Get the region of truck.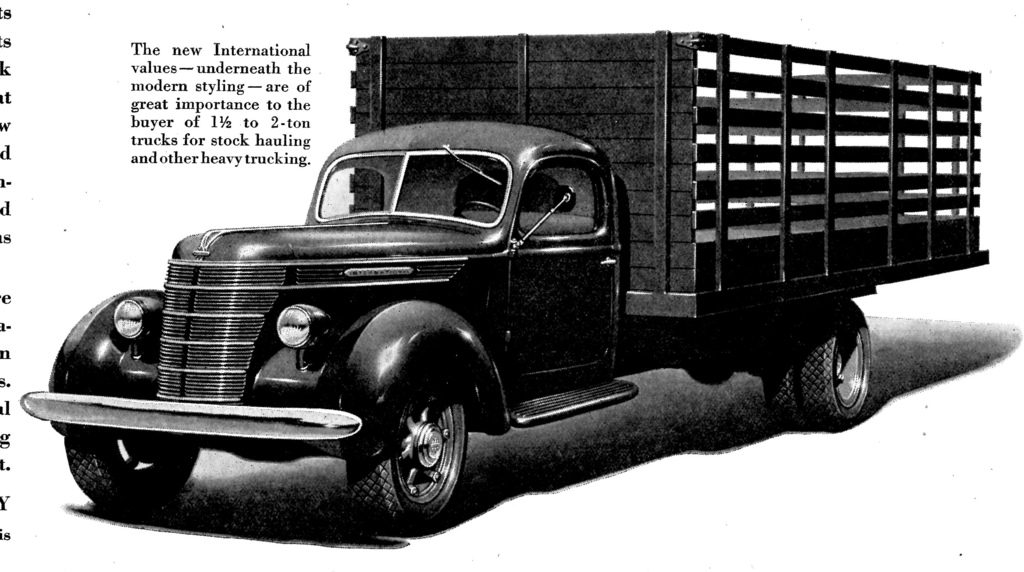
(left=48, top=64, right=937, bottom=523).
